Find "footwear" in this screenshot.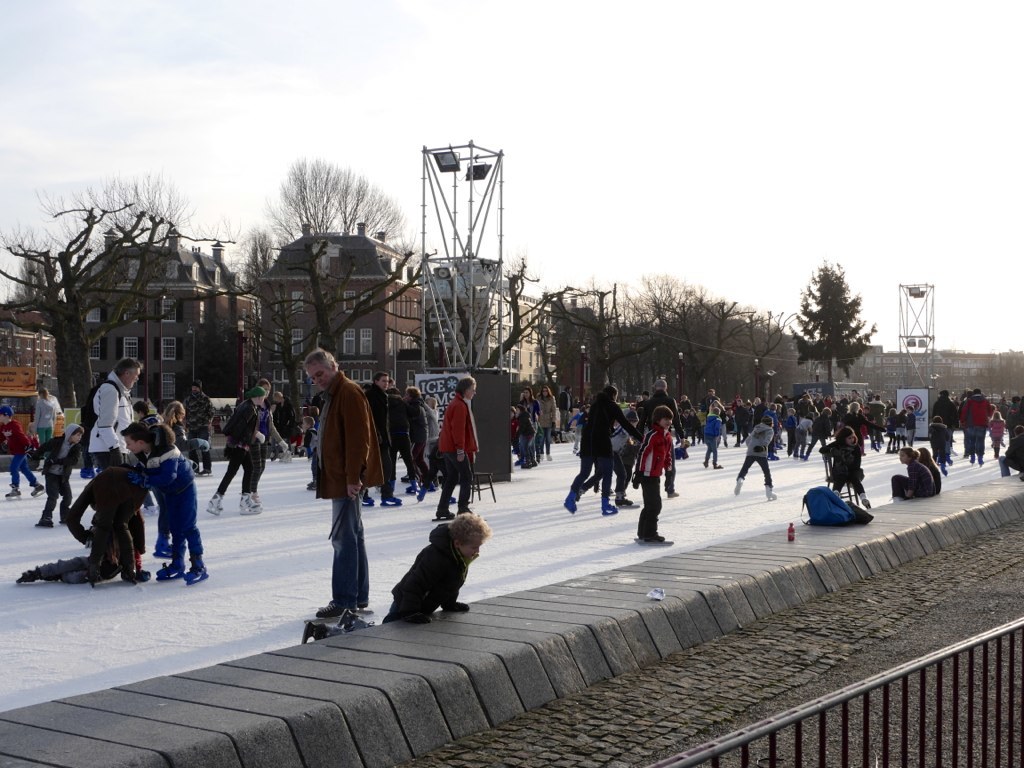
The bounding box for "footwear" is 713,464,722,467.
